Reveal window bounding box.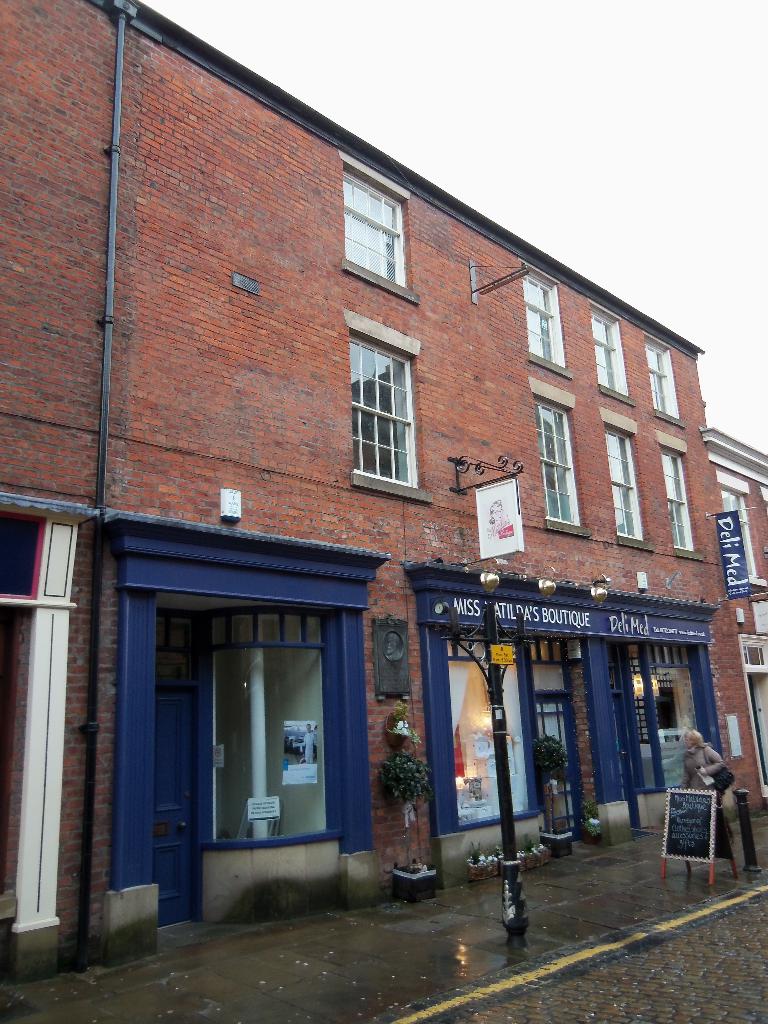
Revealed: 716/472/765/589.
